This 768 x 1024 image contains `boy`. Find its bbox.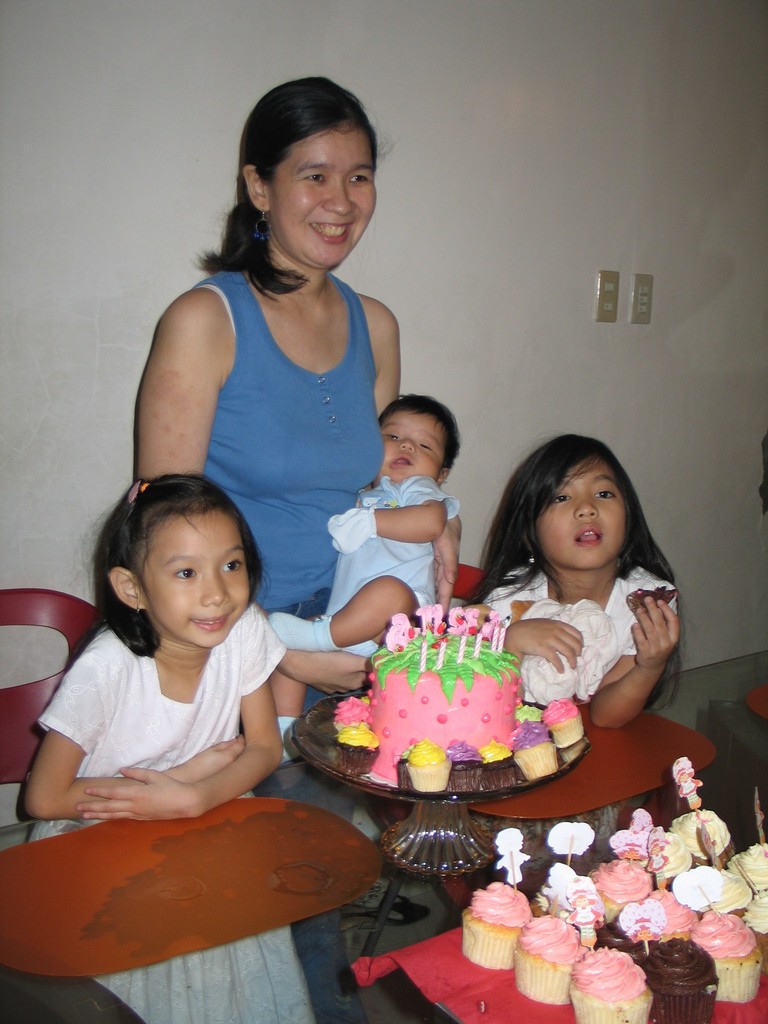
bbox(266, 405, 467, 760).
